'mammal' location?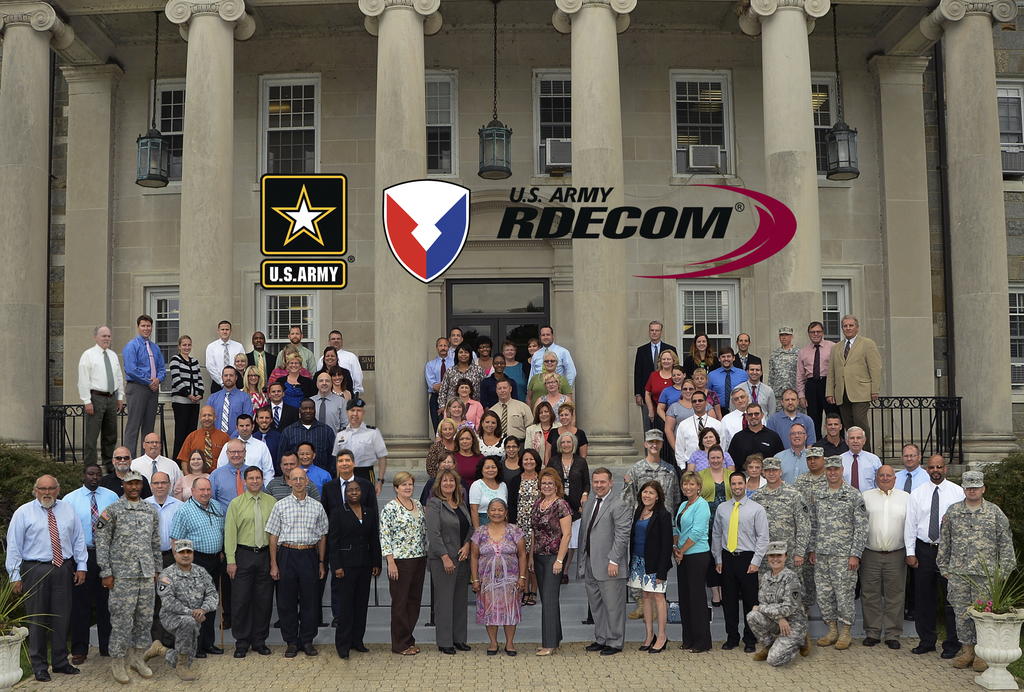
781,422,813,488
